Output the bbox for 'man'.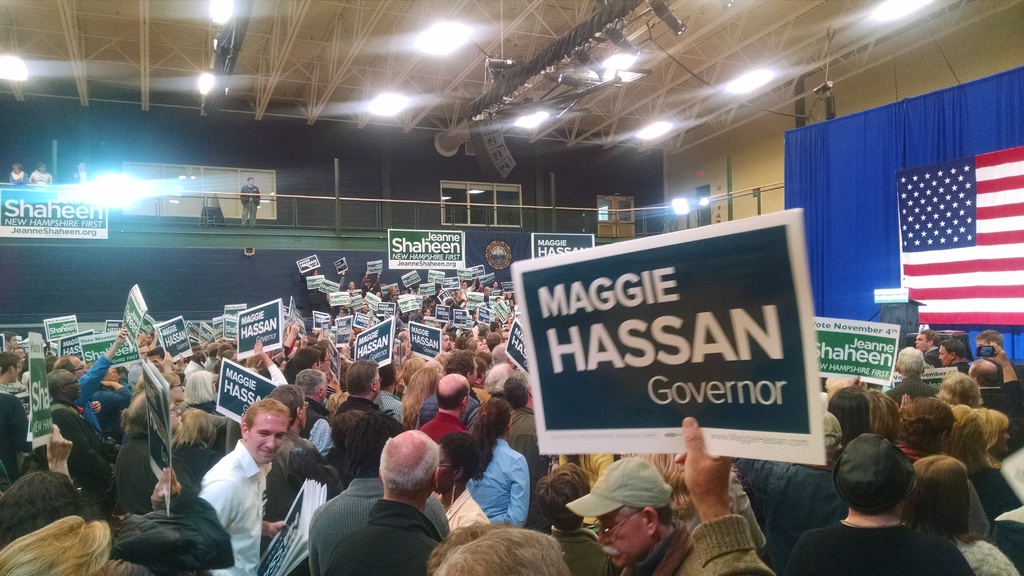
detection(129, 343, 148, 396).
